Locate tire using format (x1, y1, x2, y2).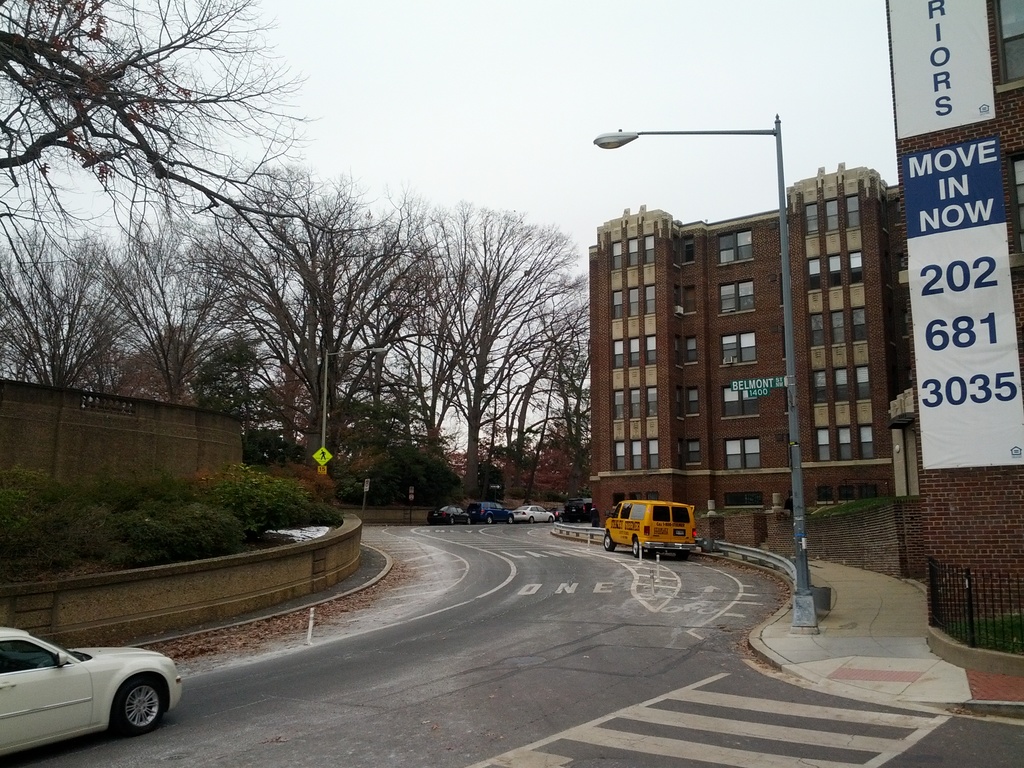
(483, 514, 493, 524).
